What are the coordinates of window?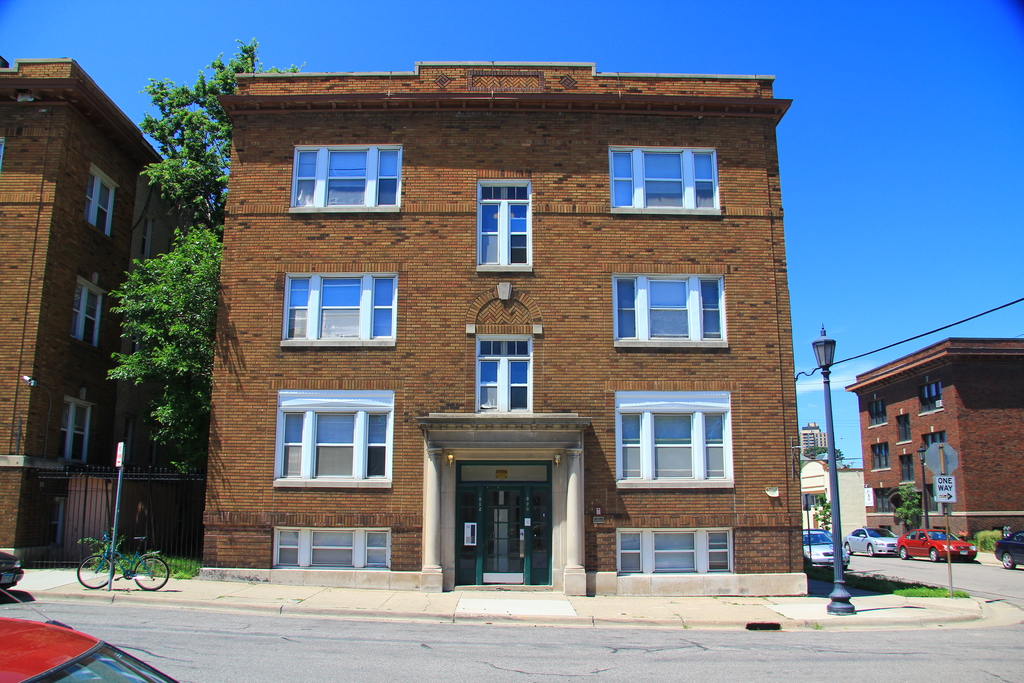
872, 440, 889, 473.
